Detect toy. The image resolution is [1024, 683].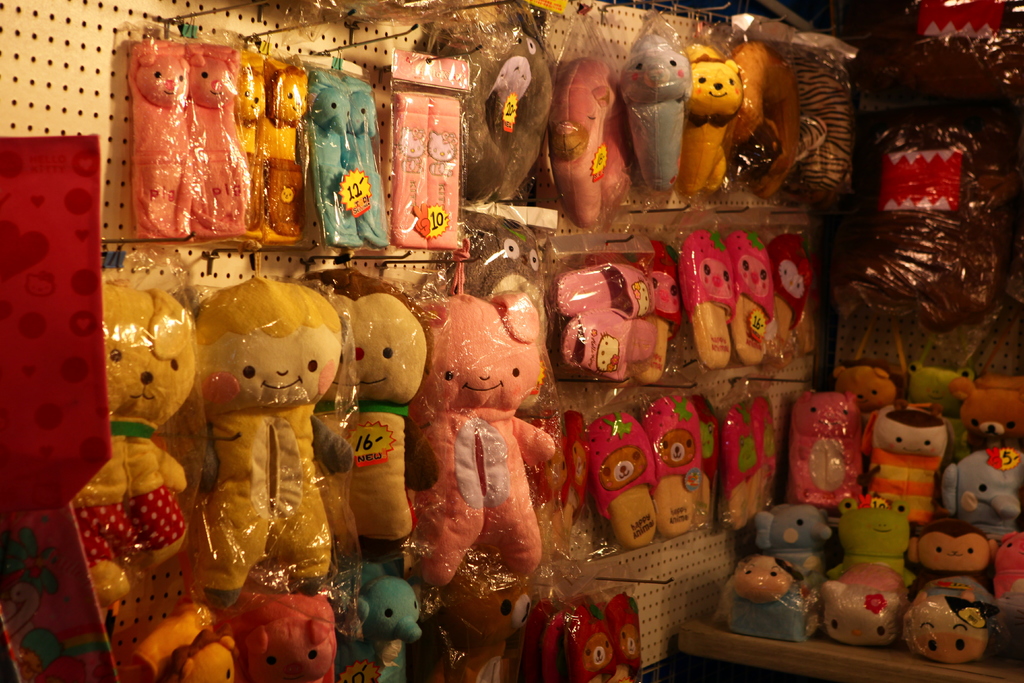
{"x1": 991, "y1": 534, "x2": 1023, "y2": 607}.
